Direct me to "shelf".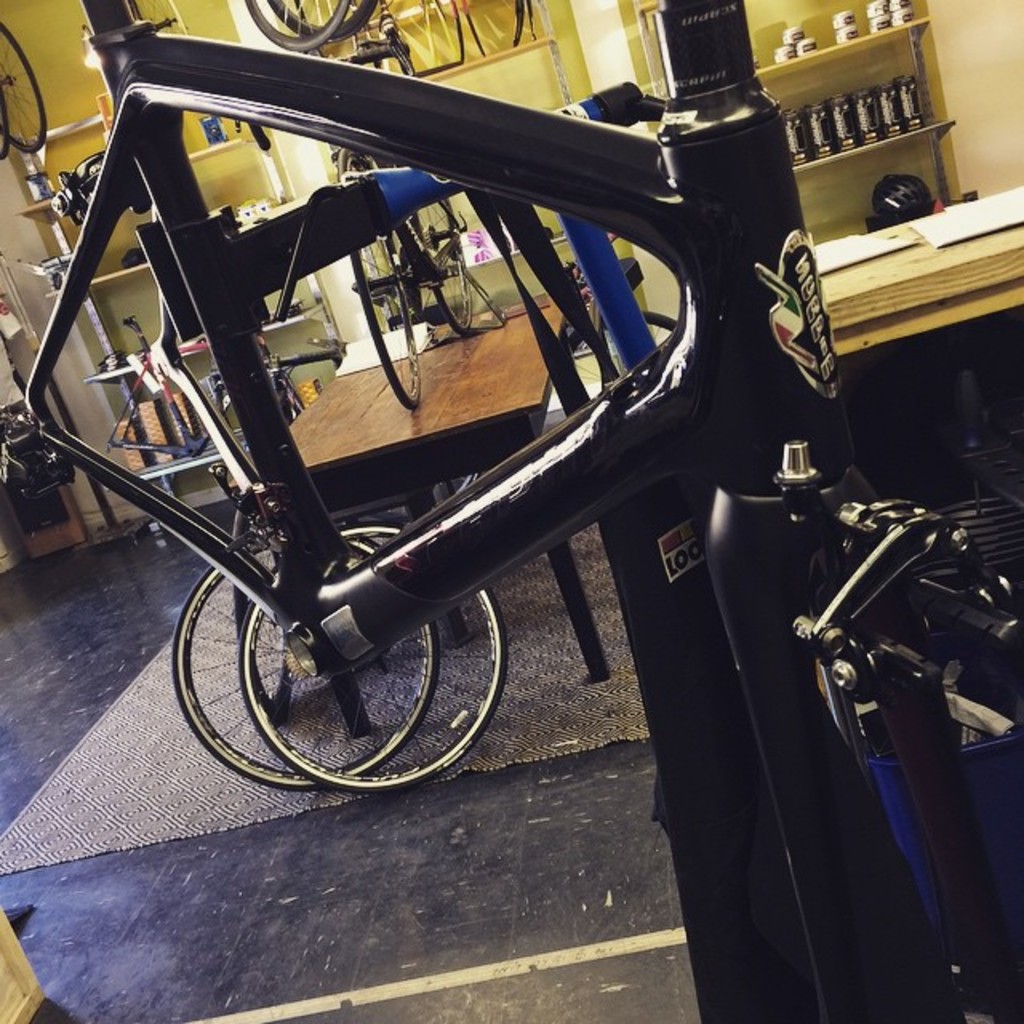
Direction: l=64, t=294, r=331, b=370.
